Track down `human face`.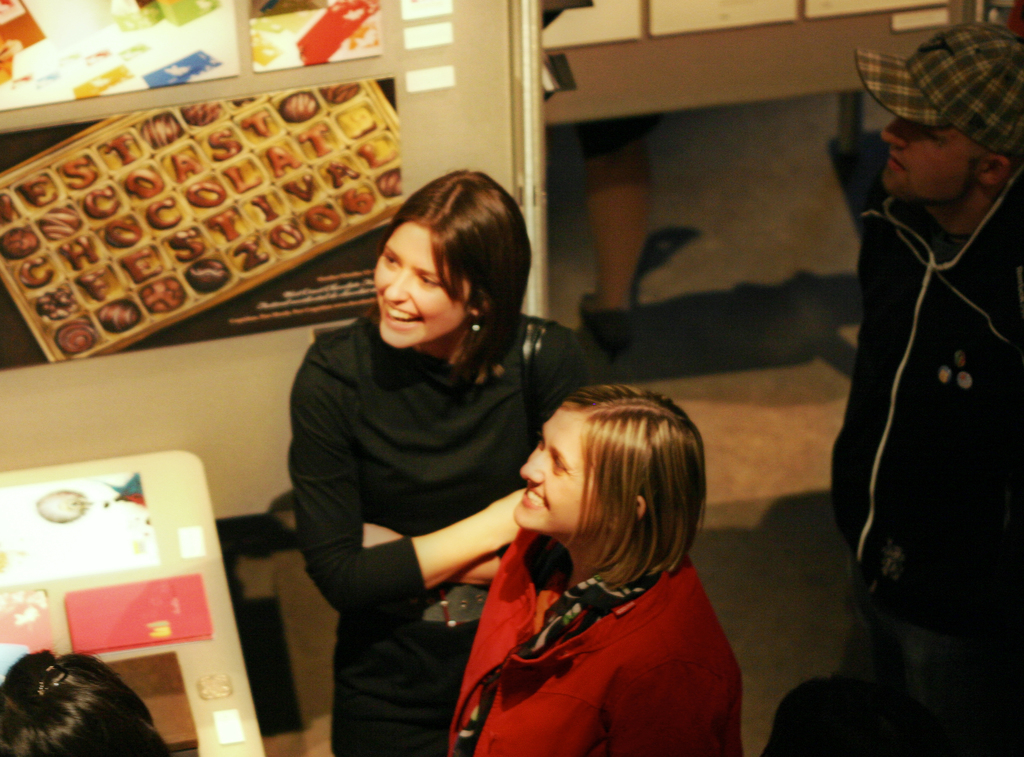
Tracked to l=877, t=121, r=986, b=199.
